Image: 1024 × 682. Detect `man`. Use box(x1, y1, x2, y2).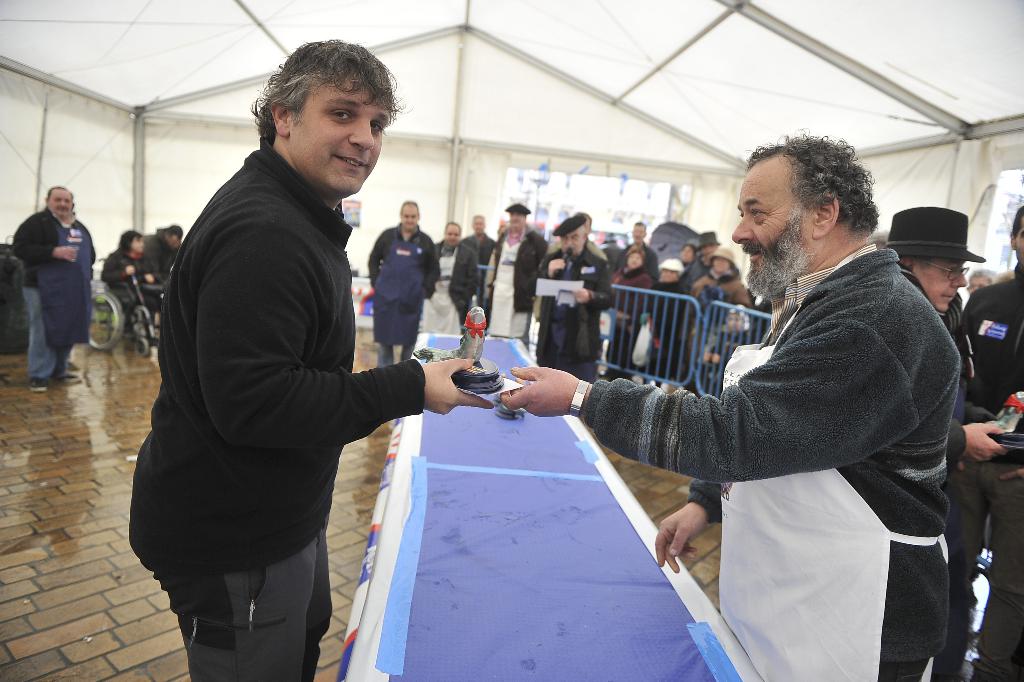
box(528, 215, 615, 375).
